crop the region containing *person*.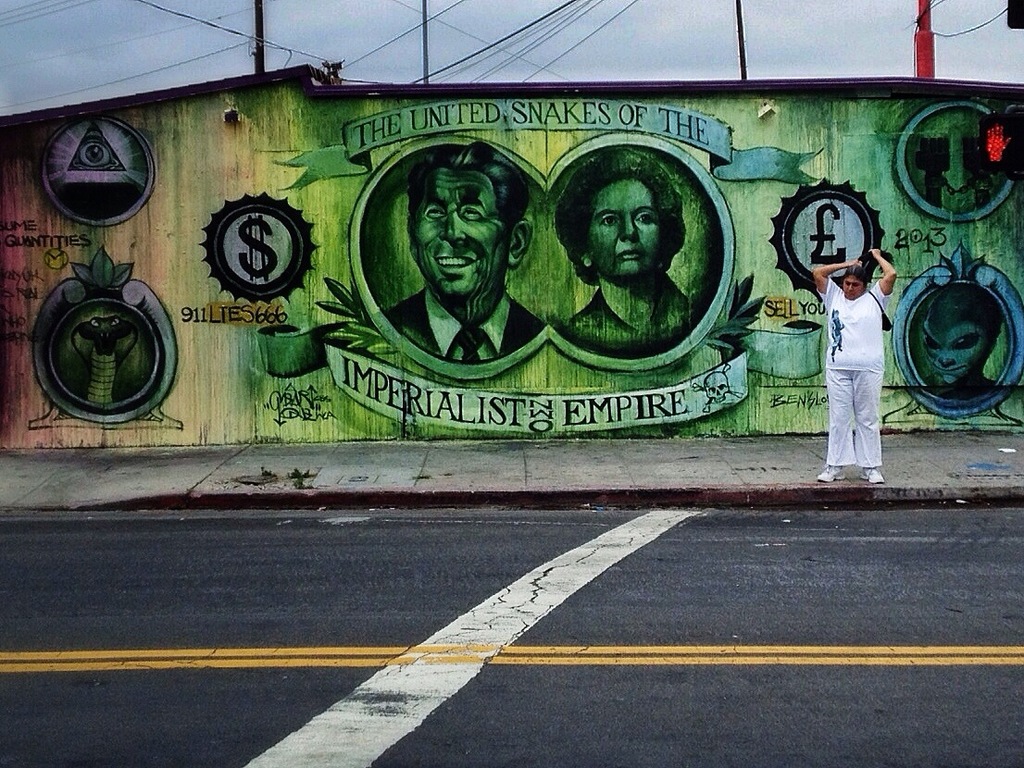
Crop region: <region>555, 143, 706, 361</region>.
